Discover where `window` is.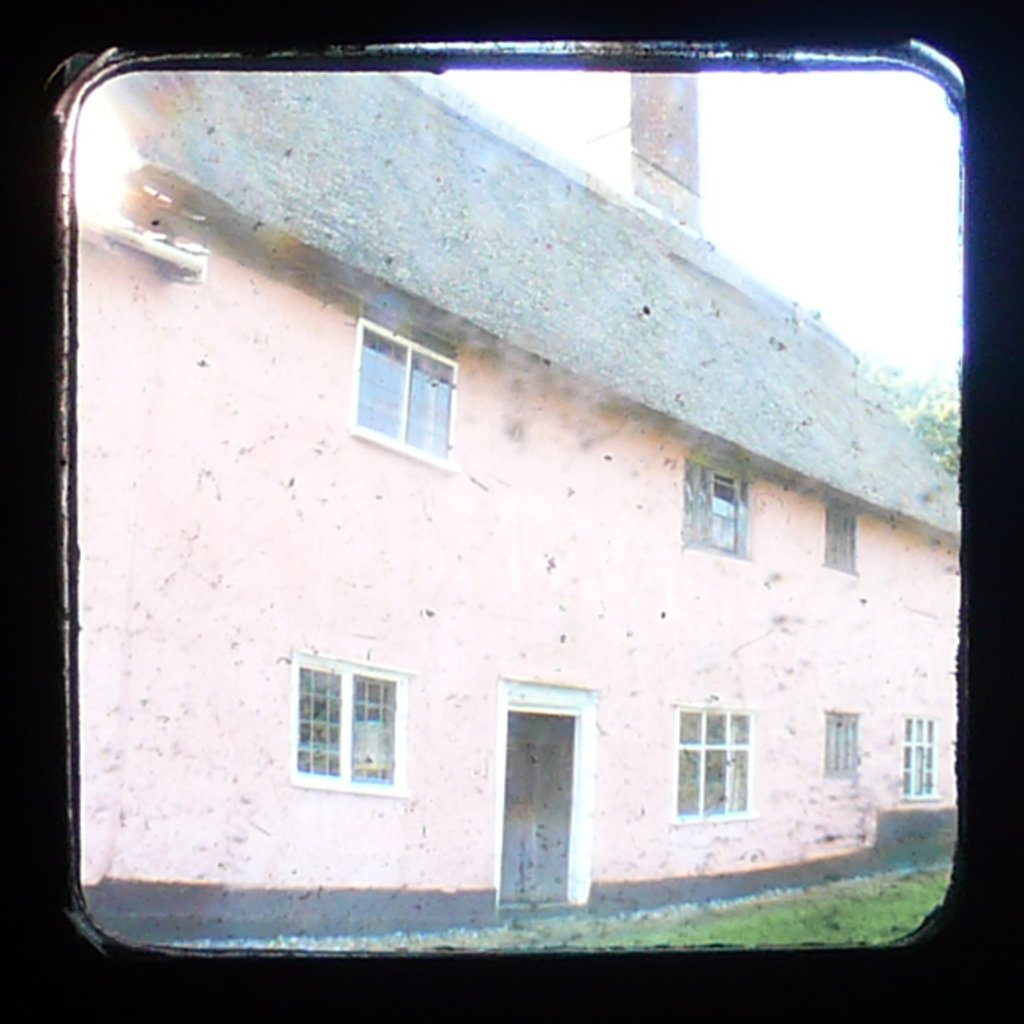
Discovered at 823, 706, 860, 777.
